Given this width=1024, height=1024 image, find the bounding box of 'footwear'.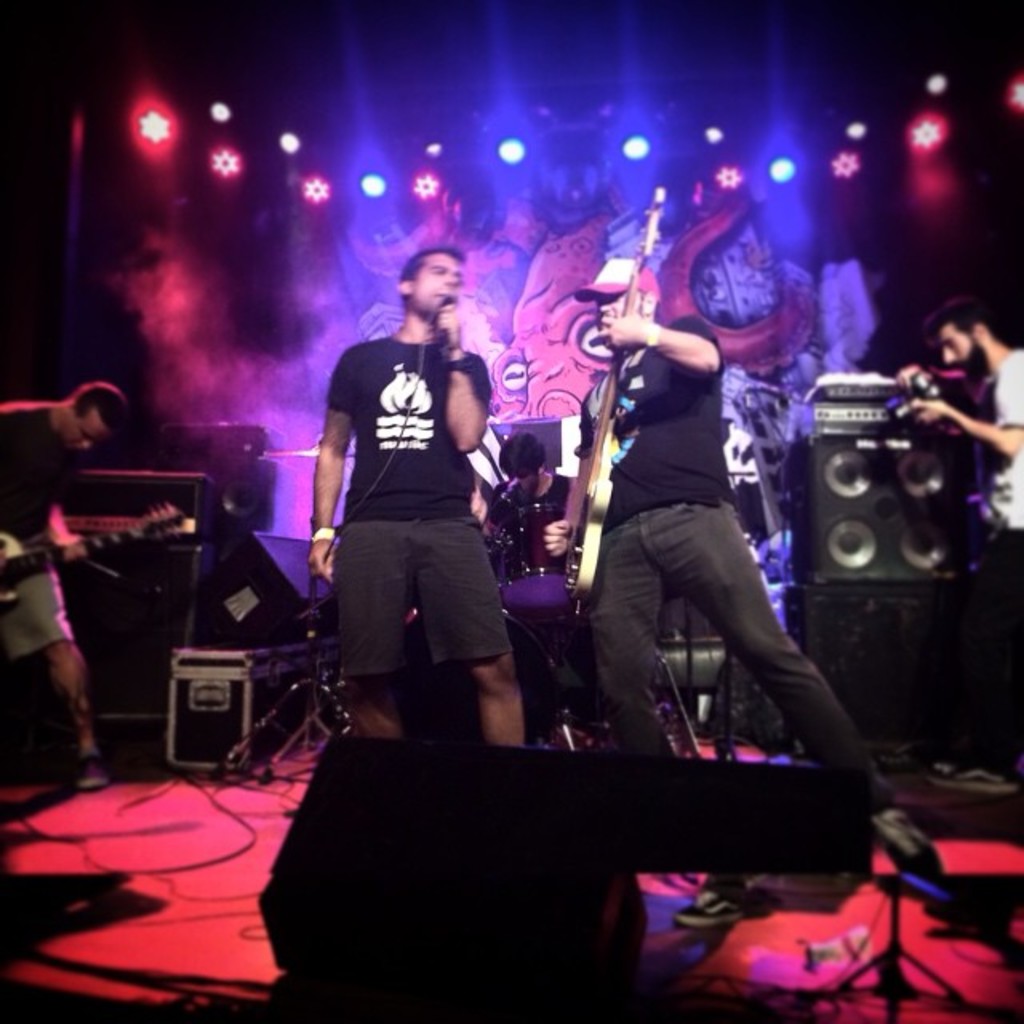
left=670, top=882, right=749, bottom=930.
